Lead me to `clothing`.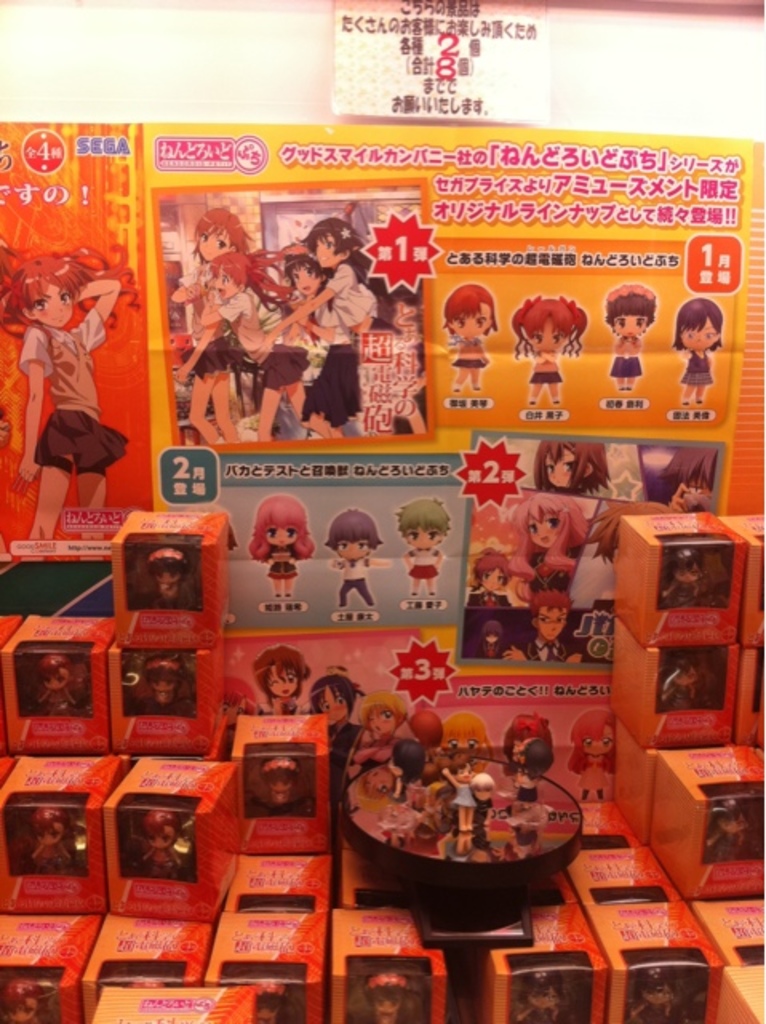
Lead to 523, 635, 577, 664.
